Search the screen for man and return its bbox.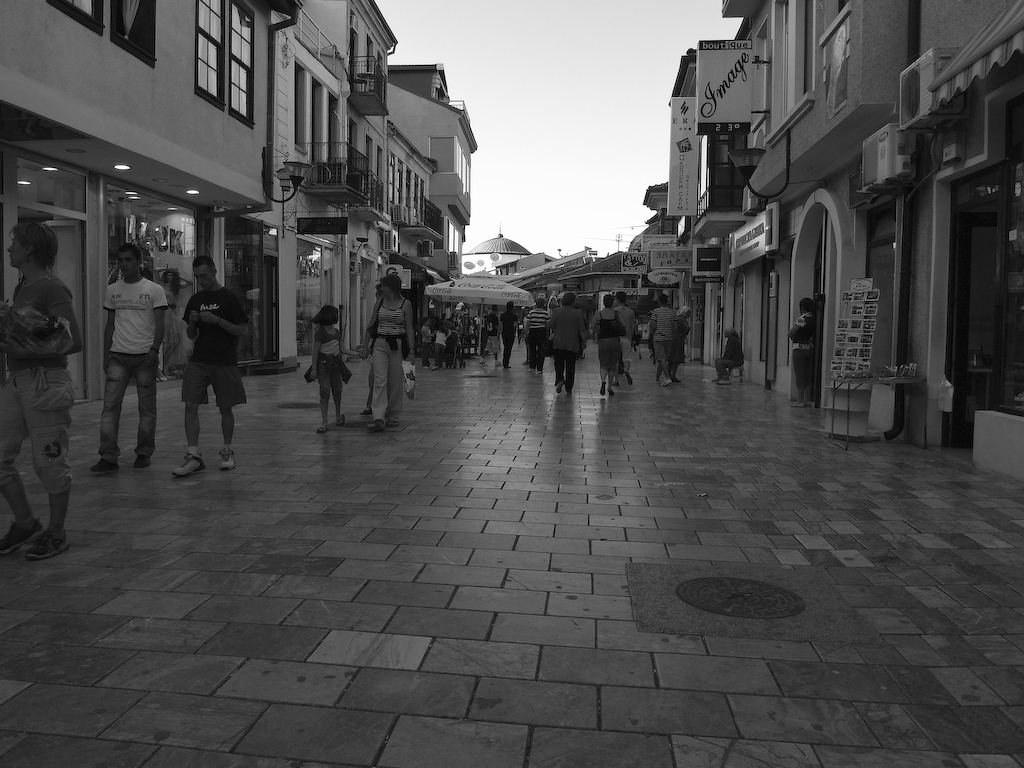
Found: rect(479, 305, 505, 368).
